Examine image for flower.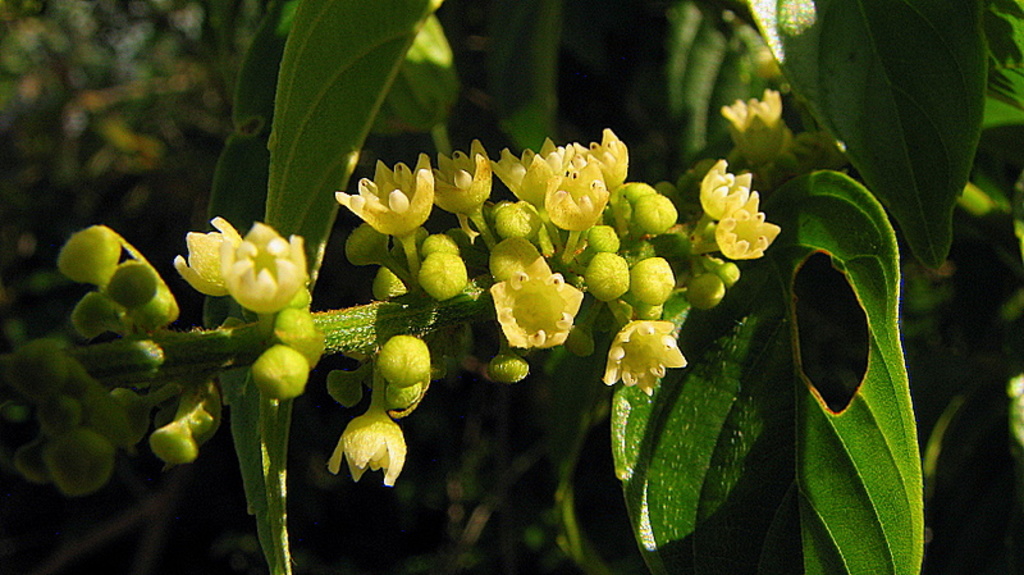
Examination result: 333,145,440,238.
